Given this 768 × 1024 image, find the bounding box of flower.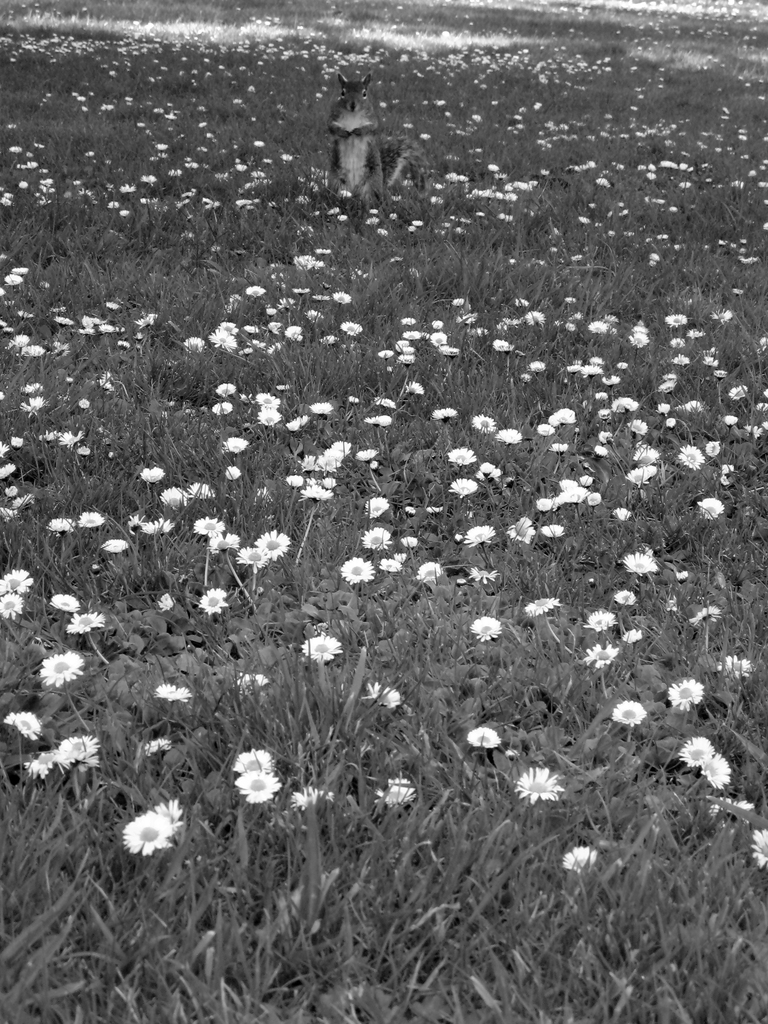
box(102, 536, 132, 550).
